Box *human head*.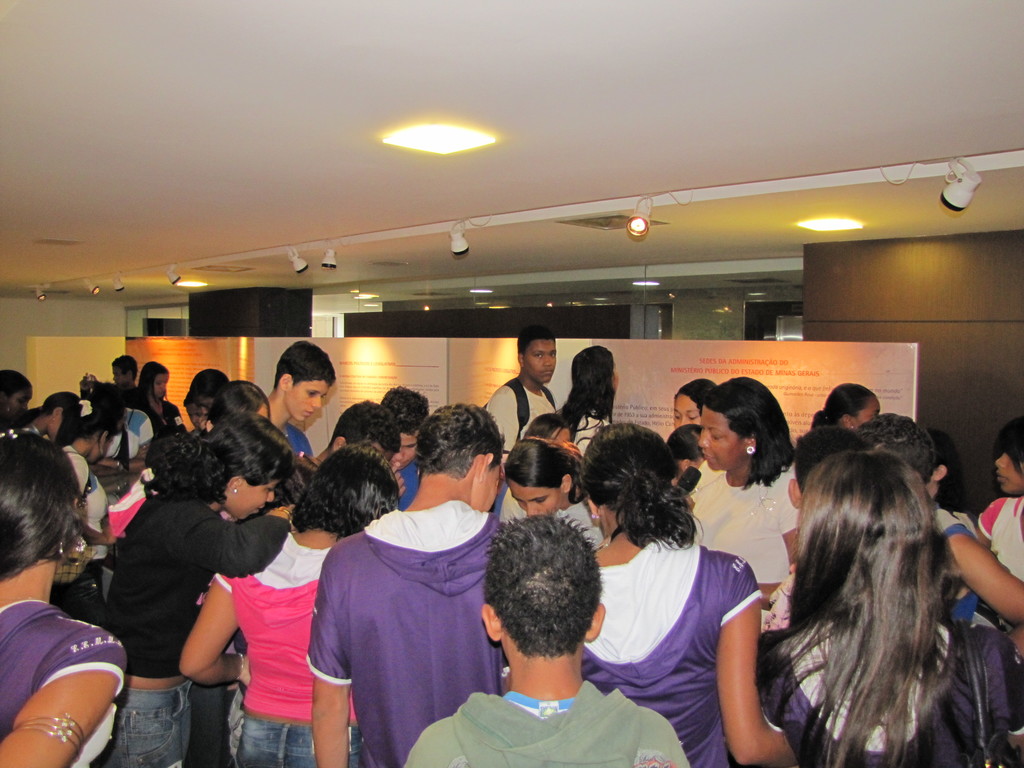
0,326,1023,668.
